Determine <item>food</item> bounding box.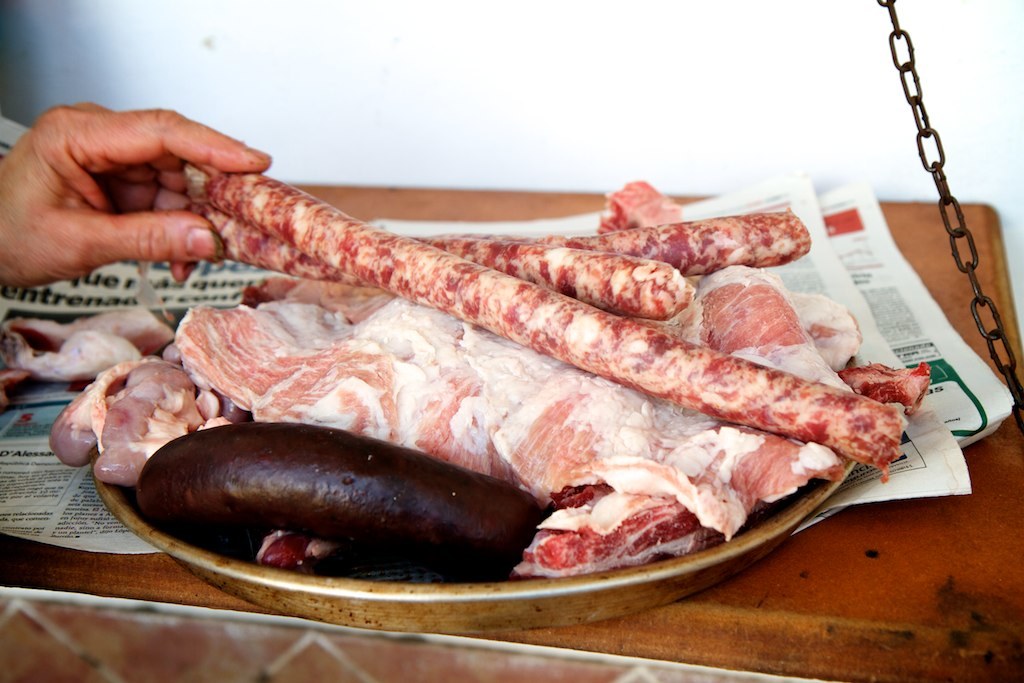
Determined: [left=3, top=330, right=147, bottom=382].
